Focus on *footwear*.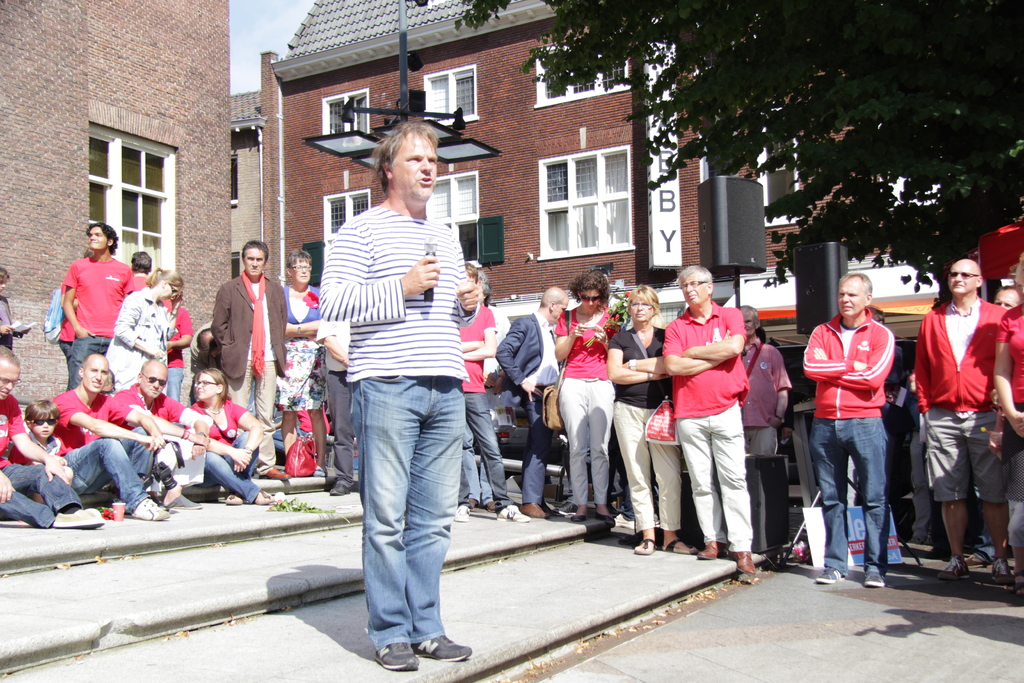
Focused at (left=127, top=498, right=170, bottom=520).
